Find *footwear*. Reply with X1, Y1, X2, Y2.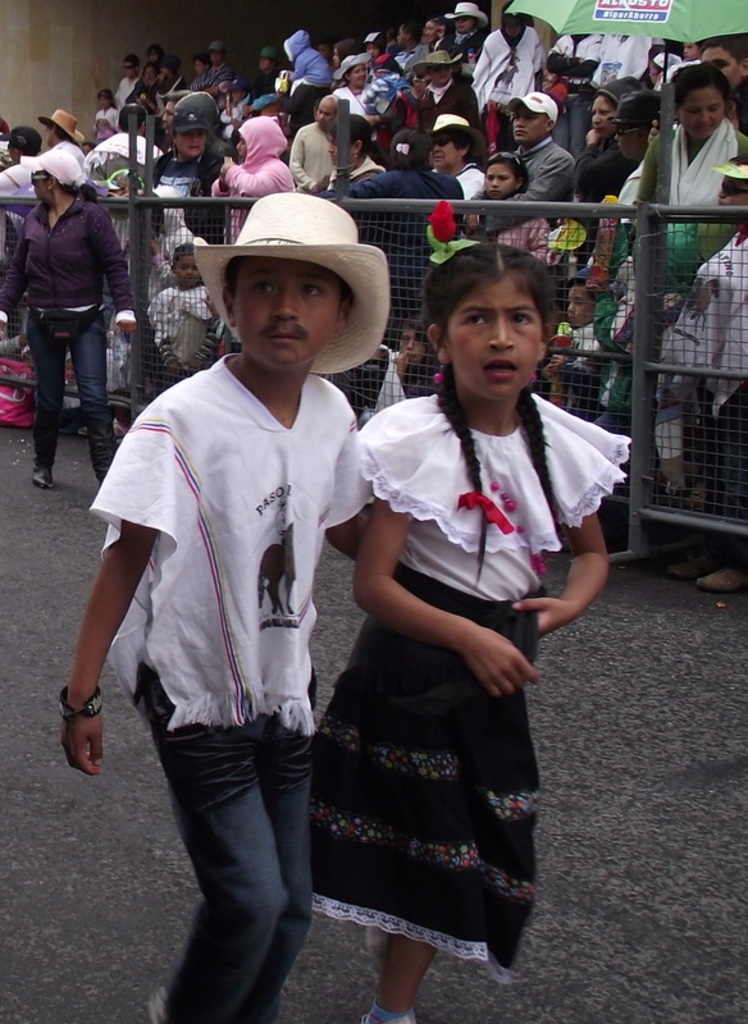
654, 549, 704, 576.
